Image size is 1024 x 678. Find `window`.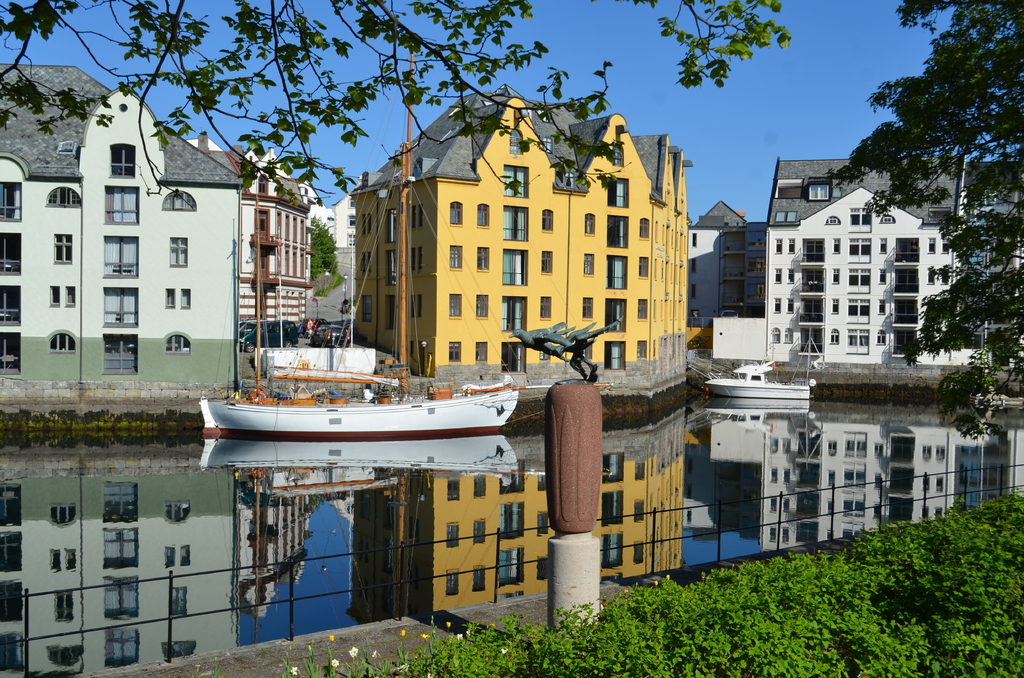
bbox(928, 237, 937, 255).
